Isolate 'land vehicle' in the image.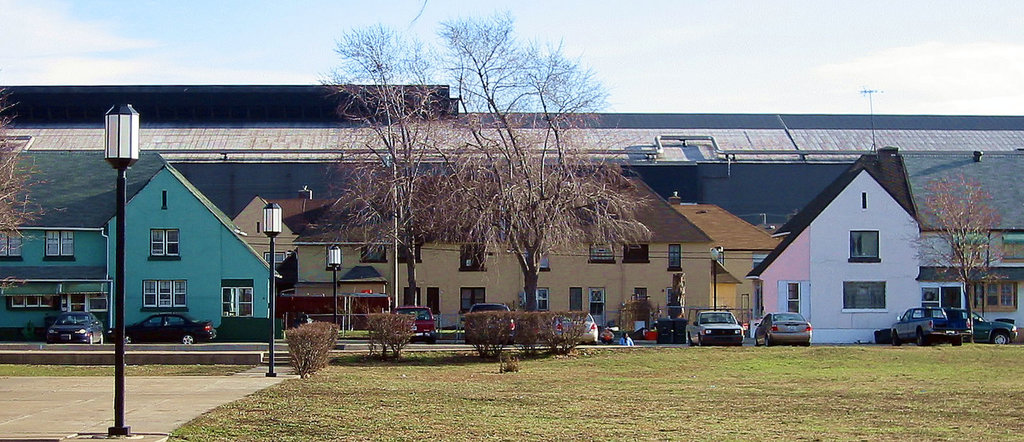
Isolated region: BBox(39, 313, 105, 343).
